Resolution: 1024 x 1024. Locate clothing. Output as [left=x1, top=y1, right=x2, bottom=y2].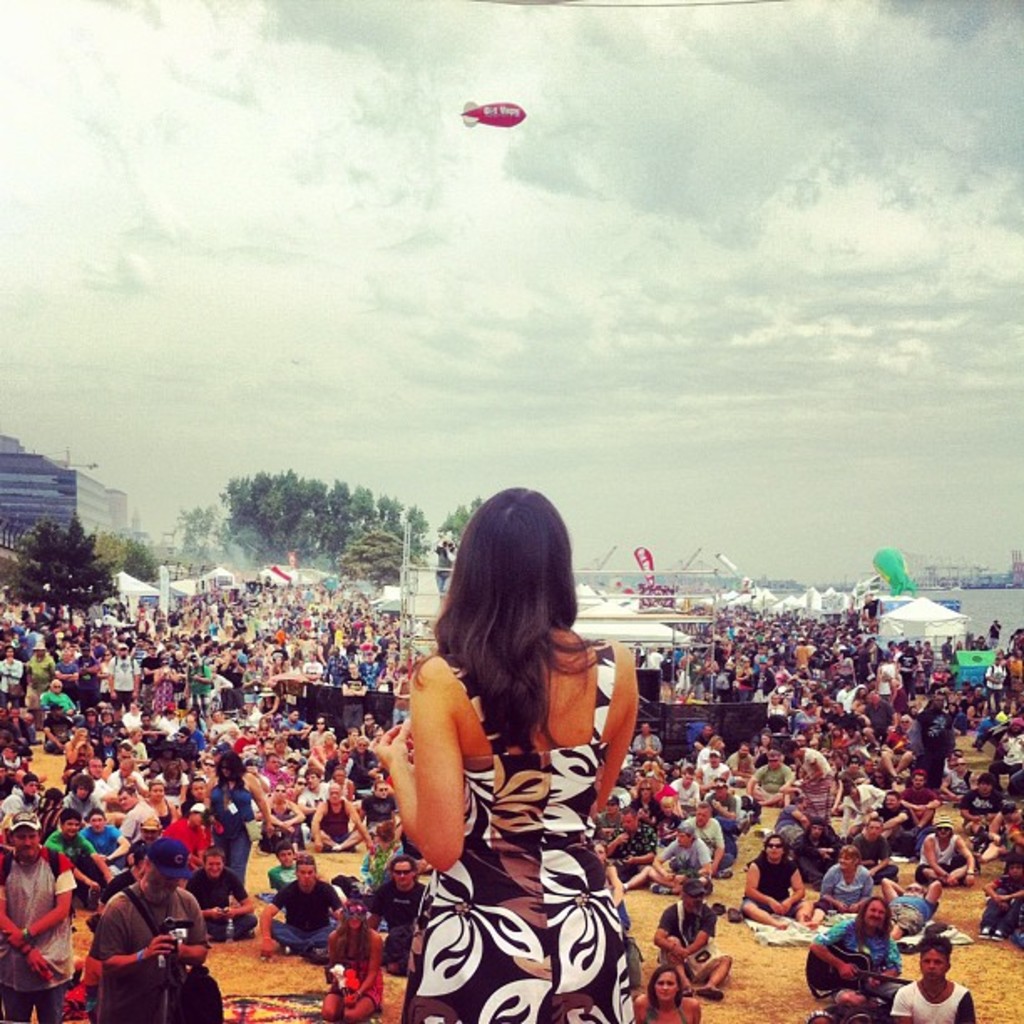
[left=632, top=984, right=703, bottom=1022].
